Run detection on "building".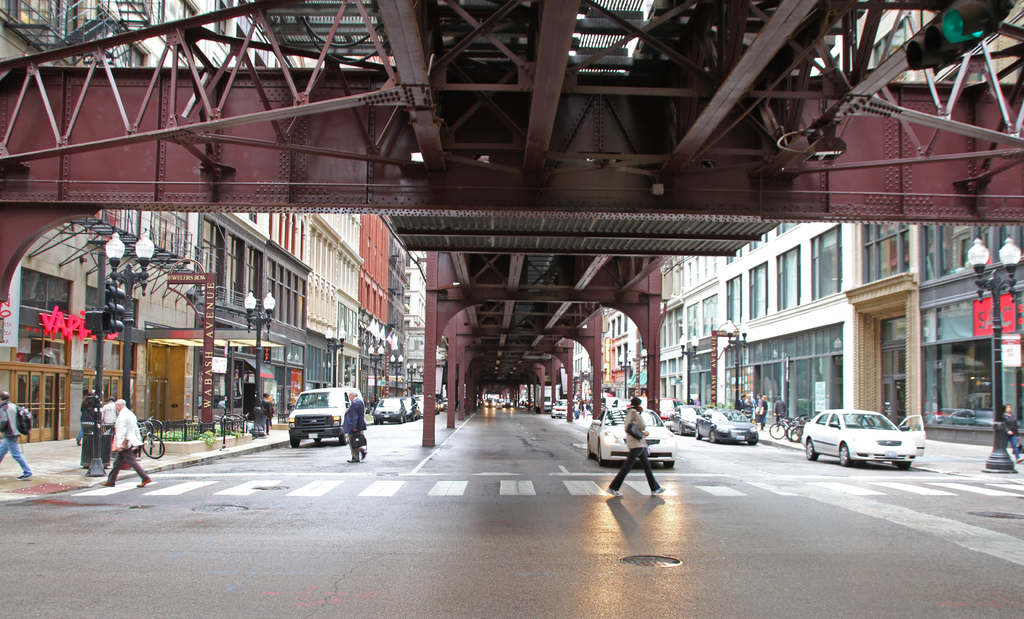
Result: (600, 0, 1023, 446).
